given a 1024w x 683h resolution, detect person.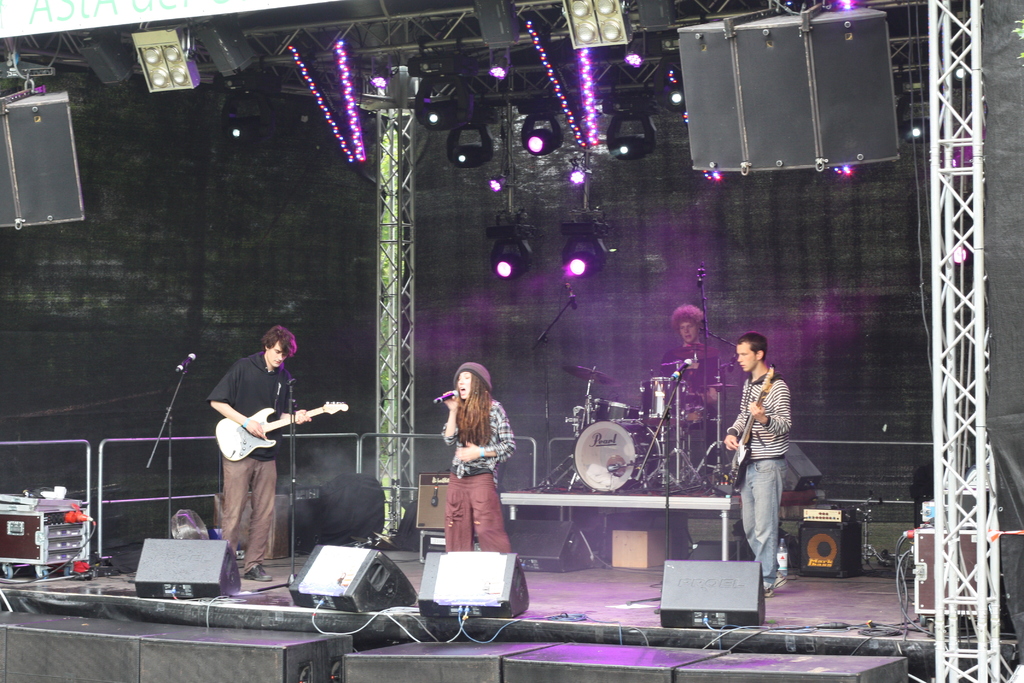
x1=440, y1=366, x2=519, y2=558.
